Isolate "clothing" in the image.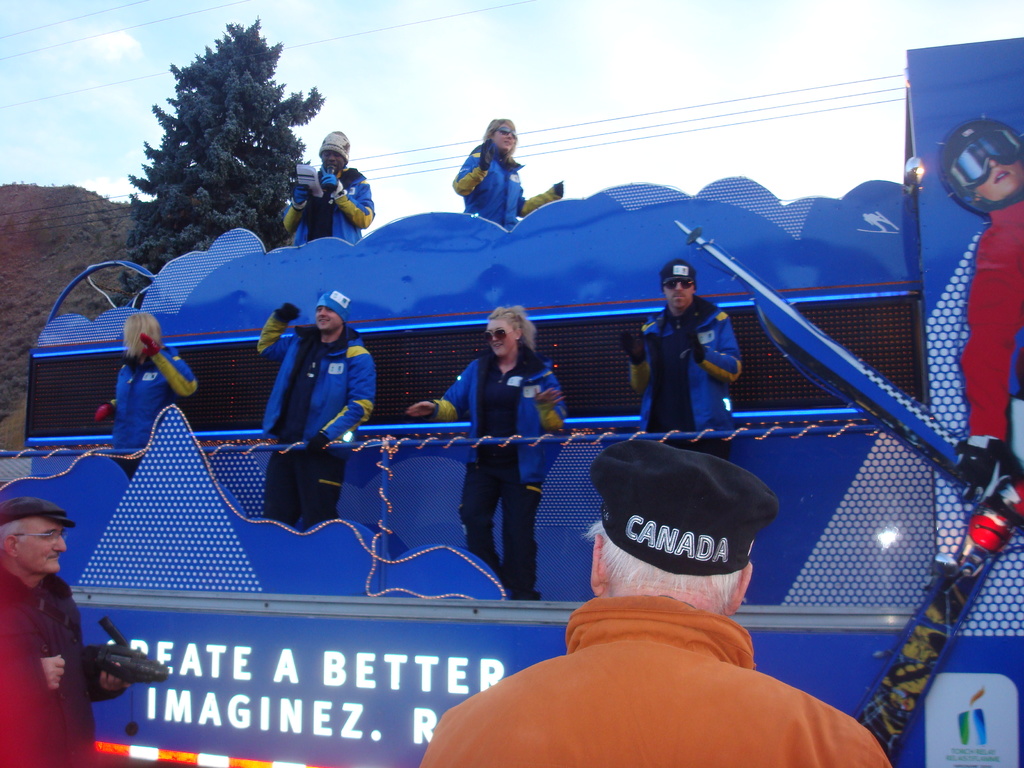
Isolated region: box=[431, 351, 563, 602].
